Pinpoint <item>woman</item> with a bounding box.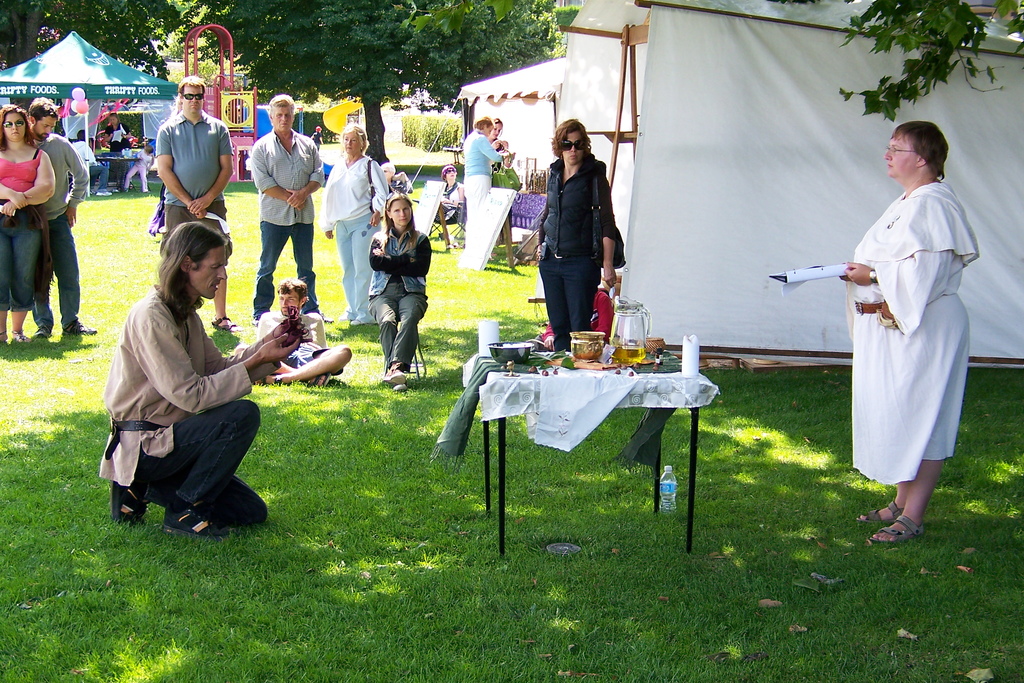
bbox(368, 187, 432, 385).
